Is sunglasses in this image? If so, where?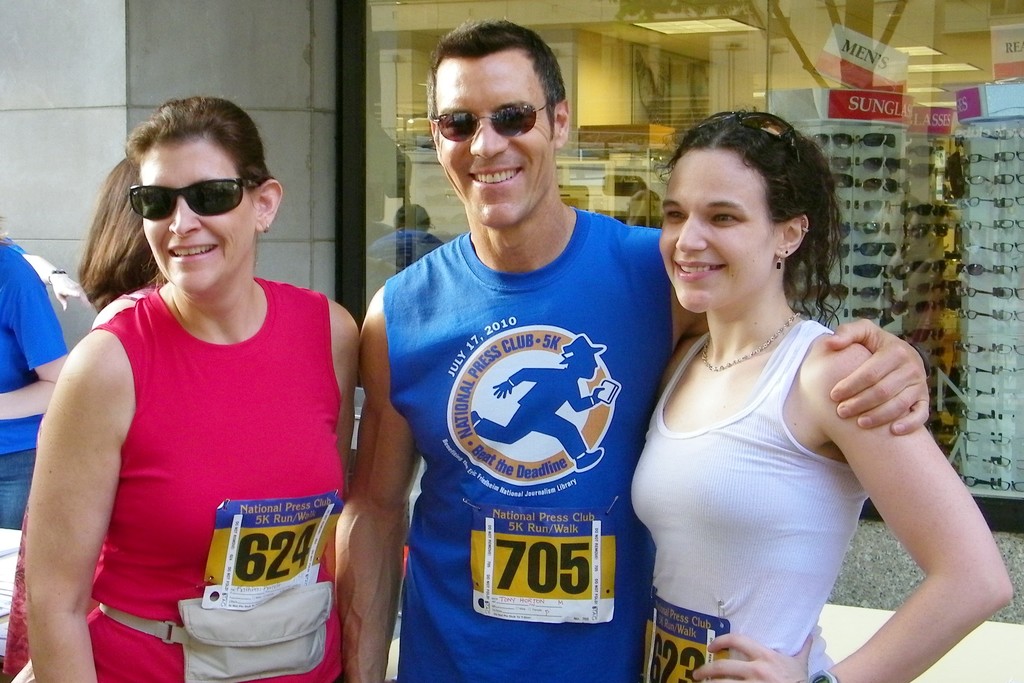
Yes, at rect(863, 198, 895, 215).
